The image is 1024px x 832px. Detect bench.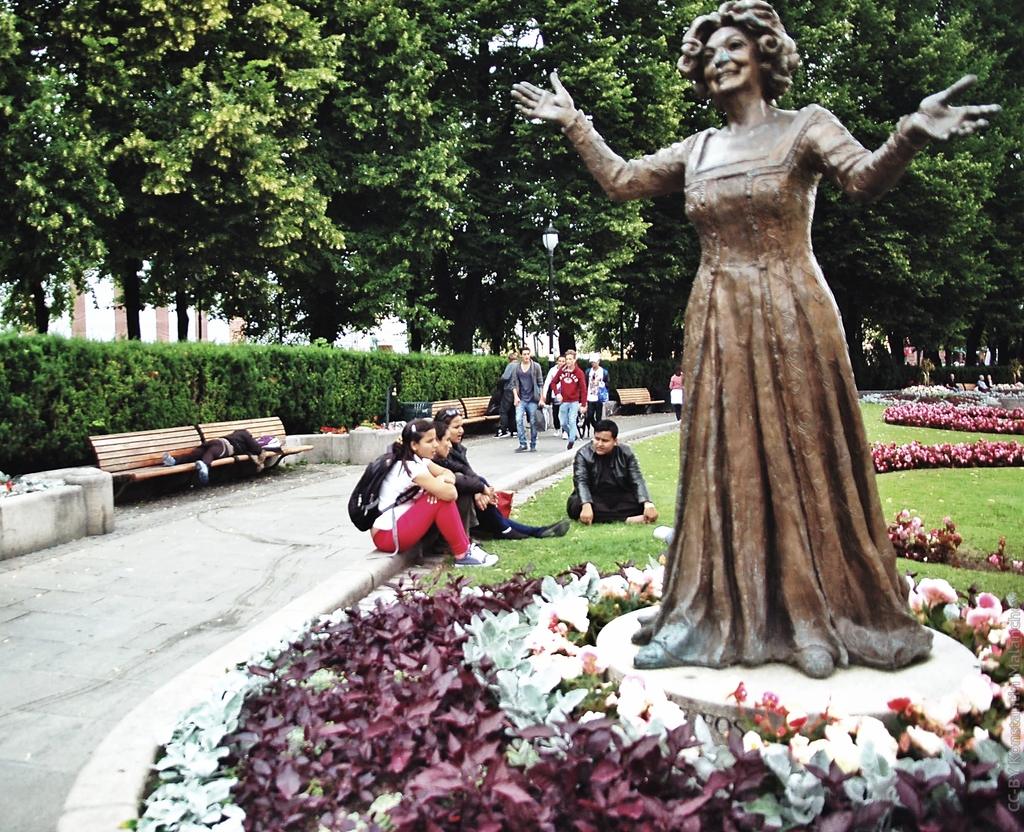
Detection: (202, 411, 310, 479).
